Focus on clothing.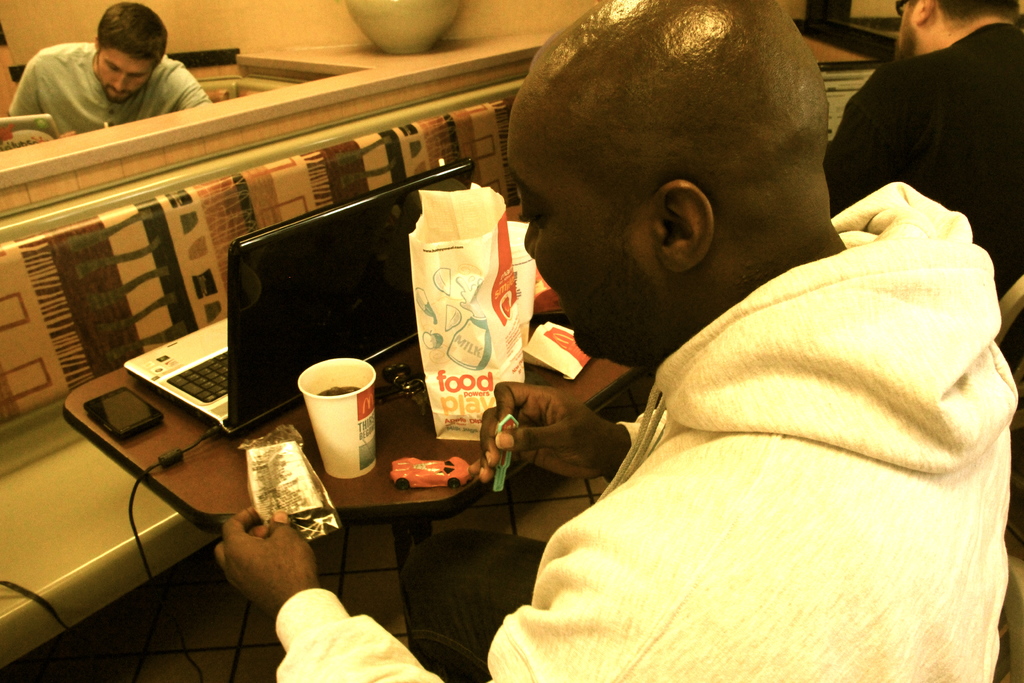
Focused at 0 40 214 145.
